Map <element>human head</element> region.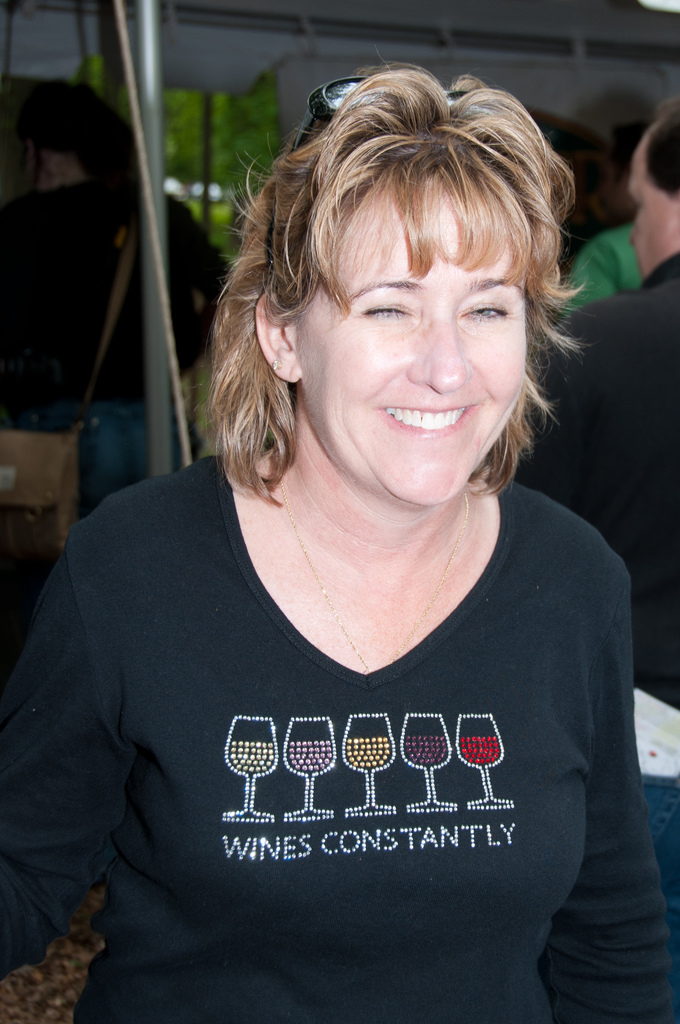
Mapped to 144:67:576:568.
